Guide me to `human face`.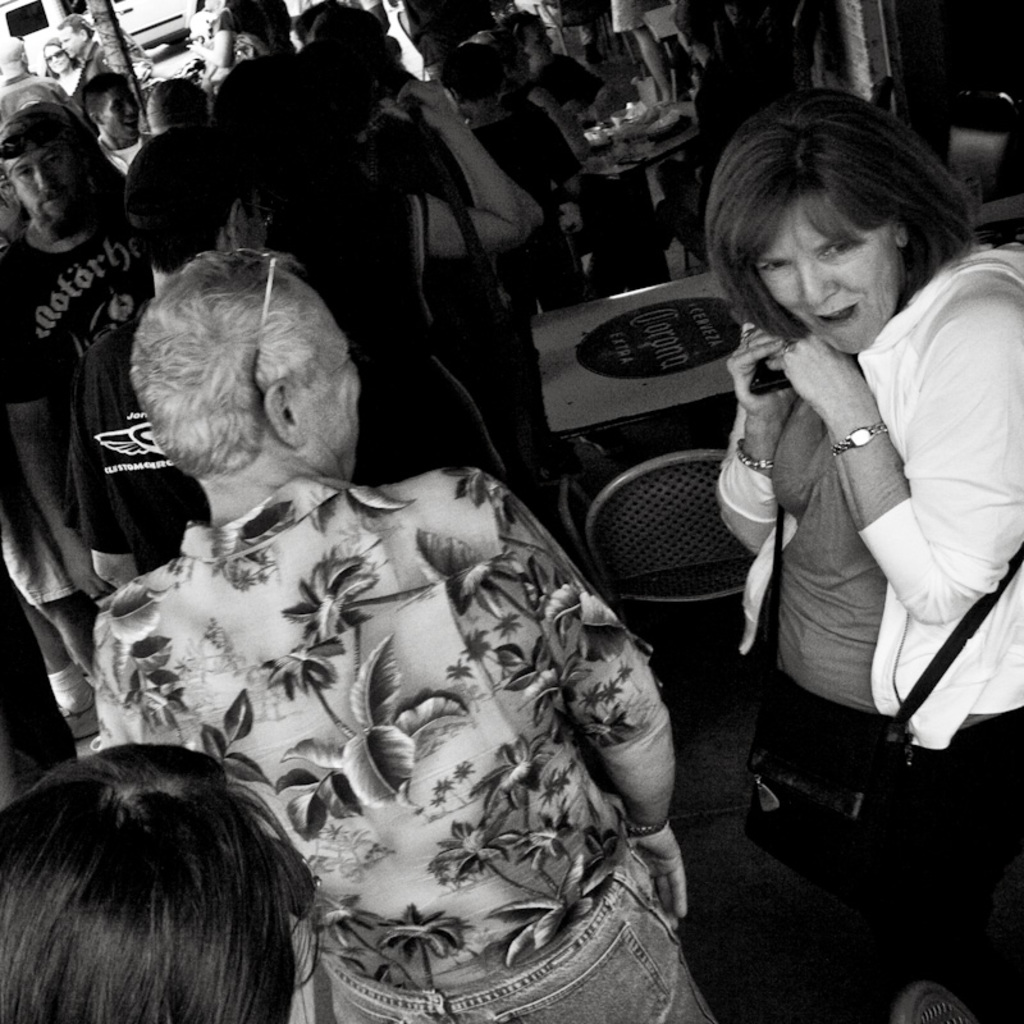
Guidance: pyautogui.locateOnScreen(753, 196, 892, 346).
